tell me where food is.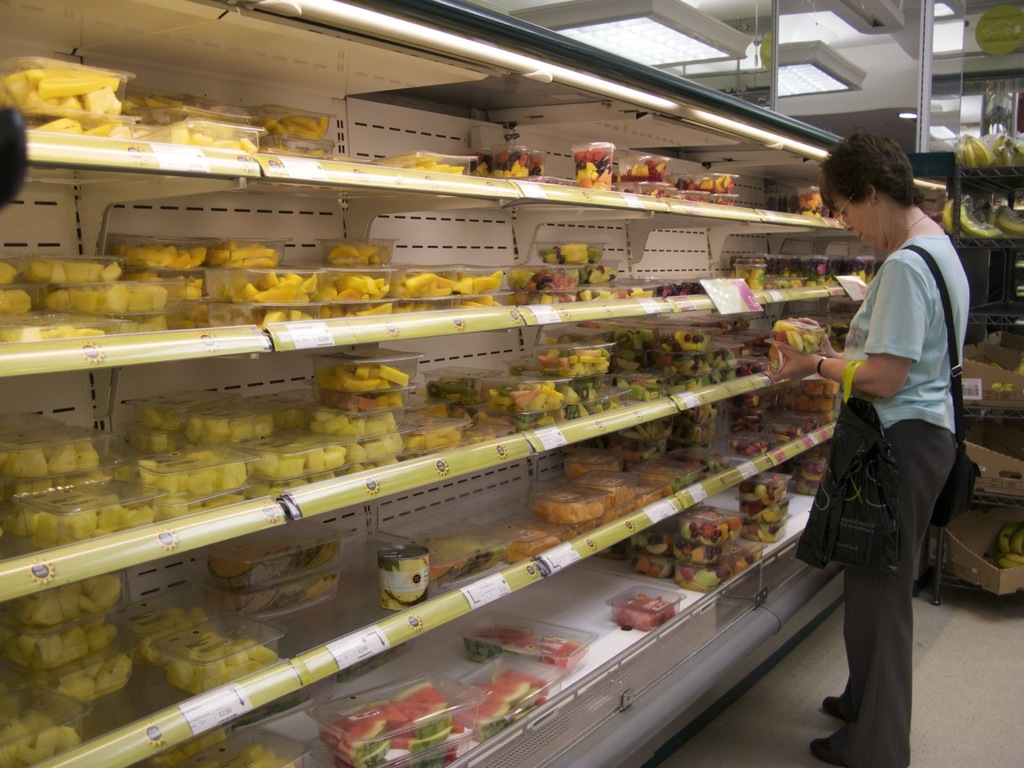
food is at [943, 199, 1023, 243].
